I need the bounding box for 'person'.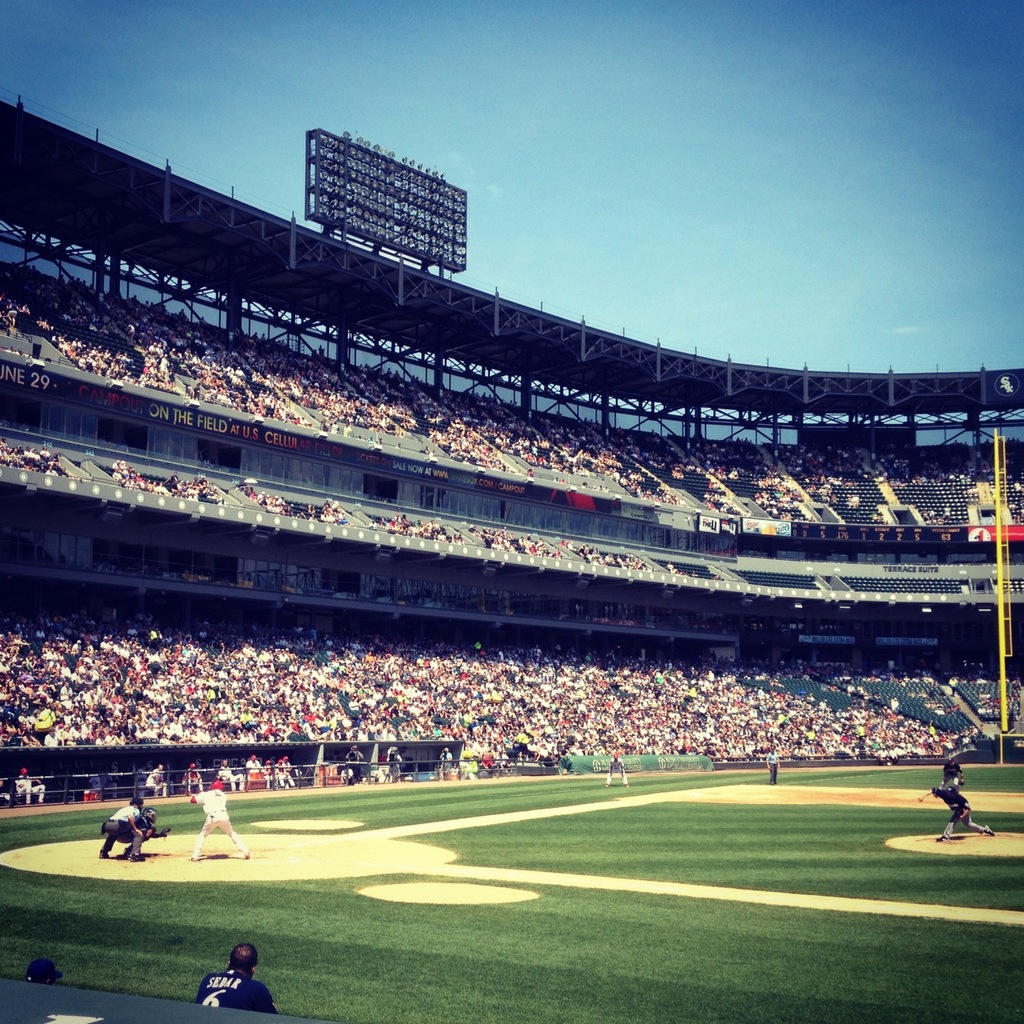
Here it is: (145,767,168,797).
